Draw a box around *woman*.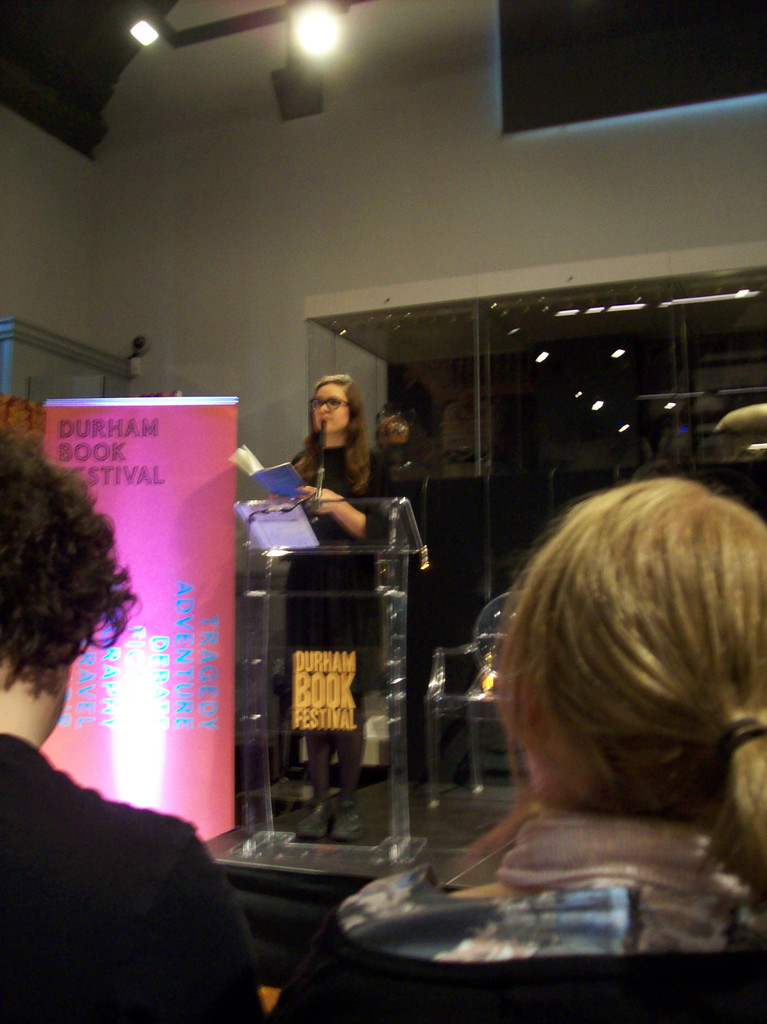
select_region(280, 374, 392, 831).
